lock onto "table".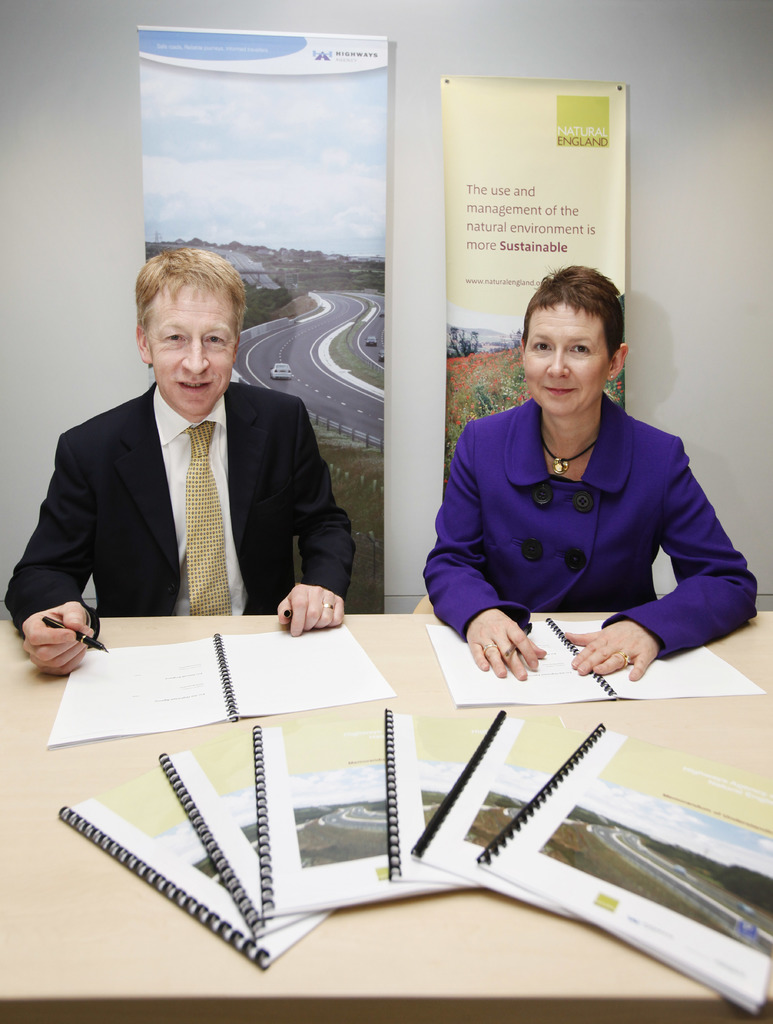
Locked: BBox(0, 541, 772, 1007).
